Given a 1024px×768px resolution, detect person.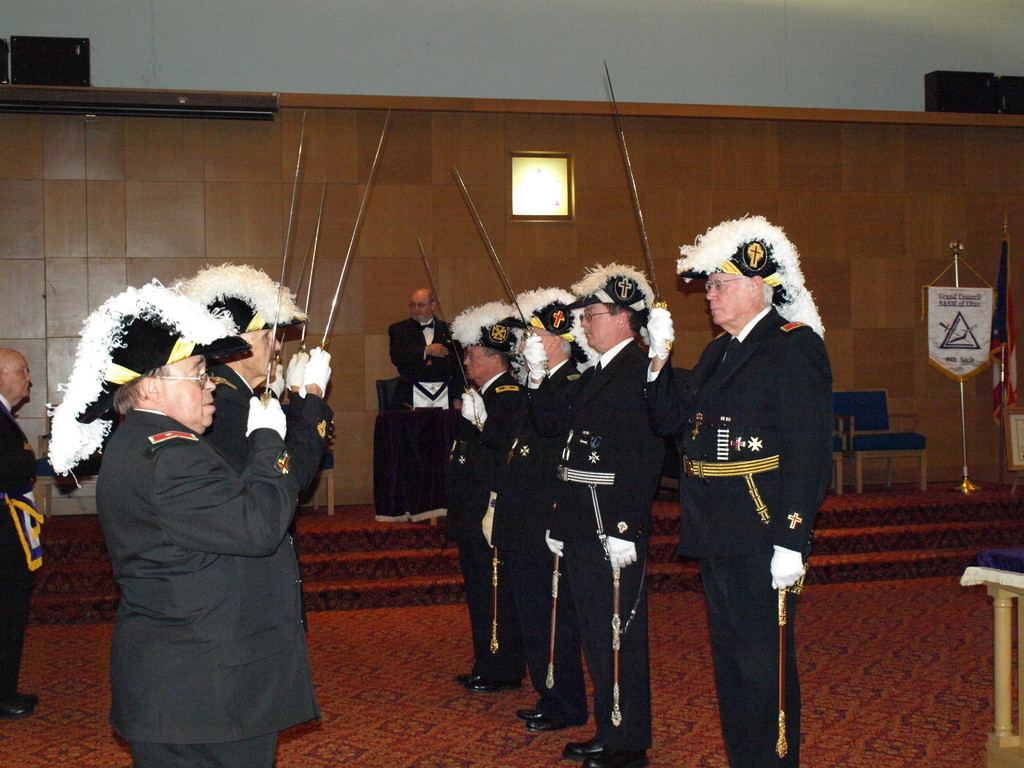
<box>0,344,37,716</box>.
